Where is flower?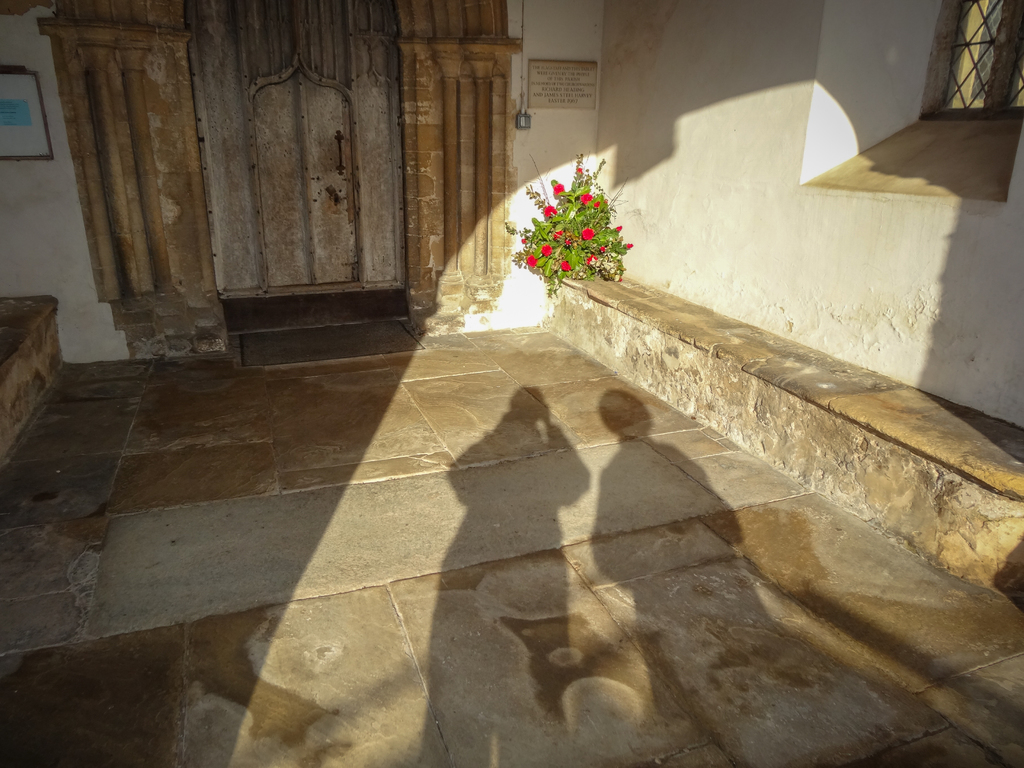
(522,237,526,244).
